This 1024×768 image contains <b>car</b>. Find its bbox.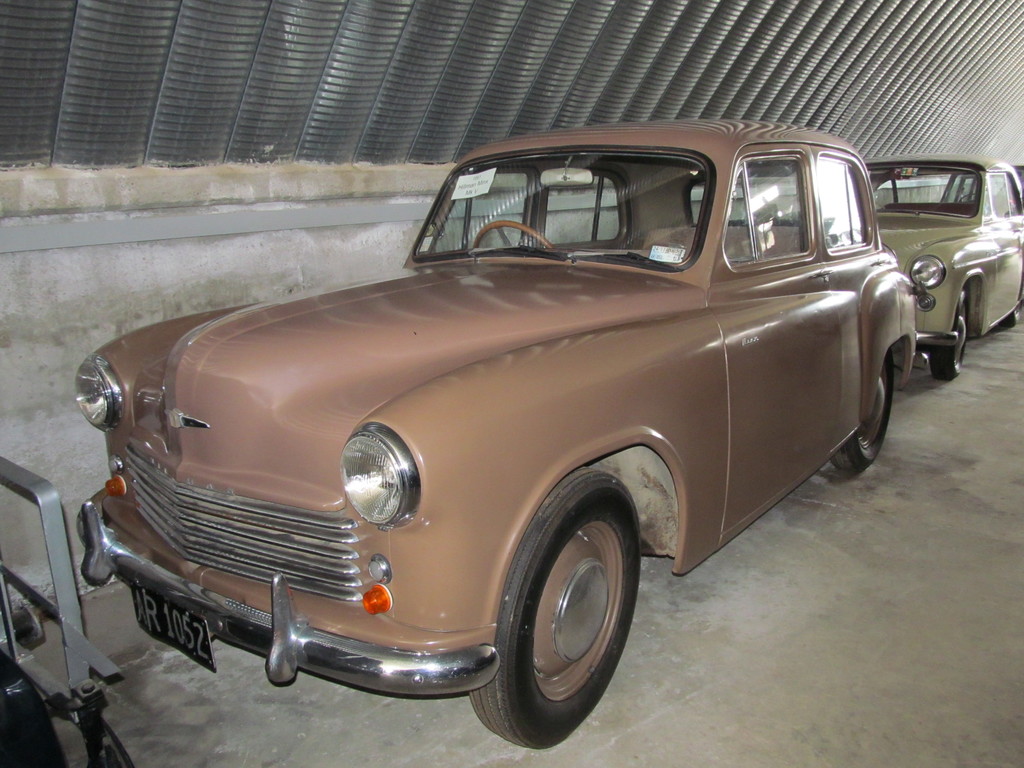
0 450 132 767.
